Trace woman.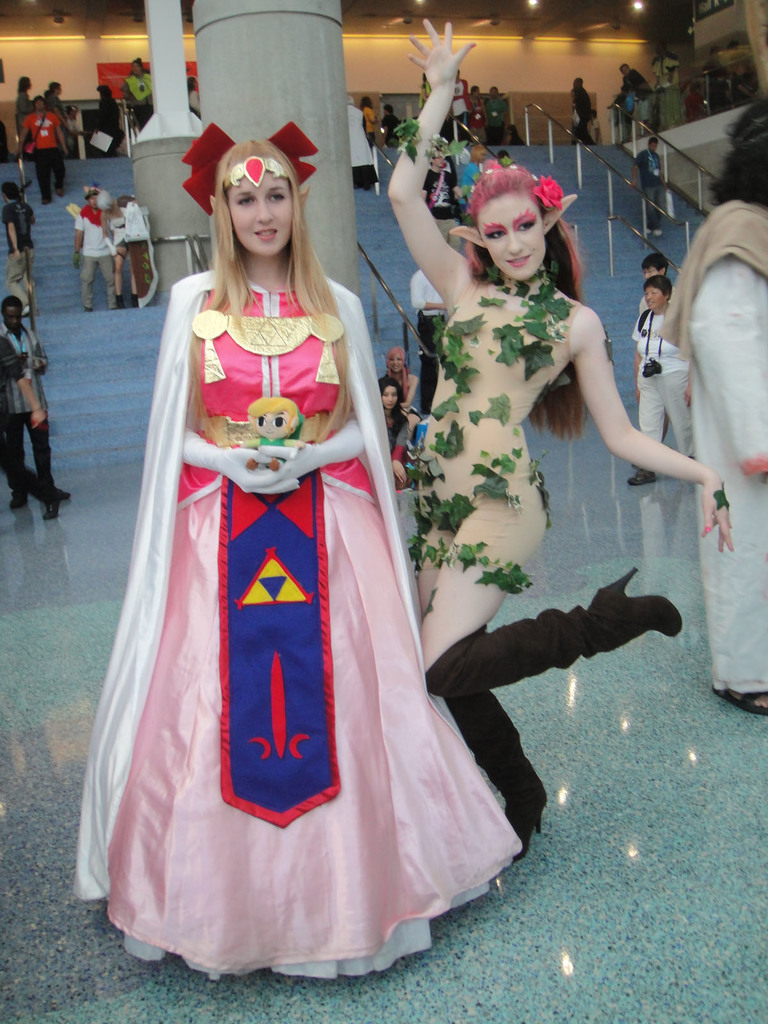
Traced to box=[387, 10, 734, 865].
